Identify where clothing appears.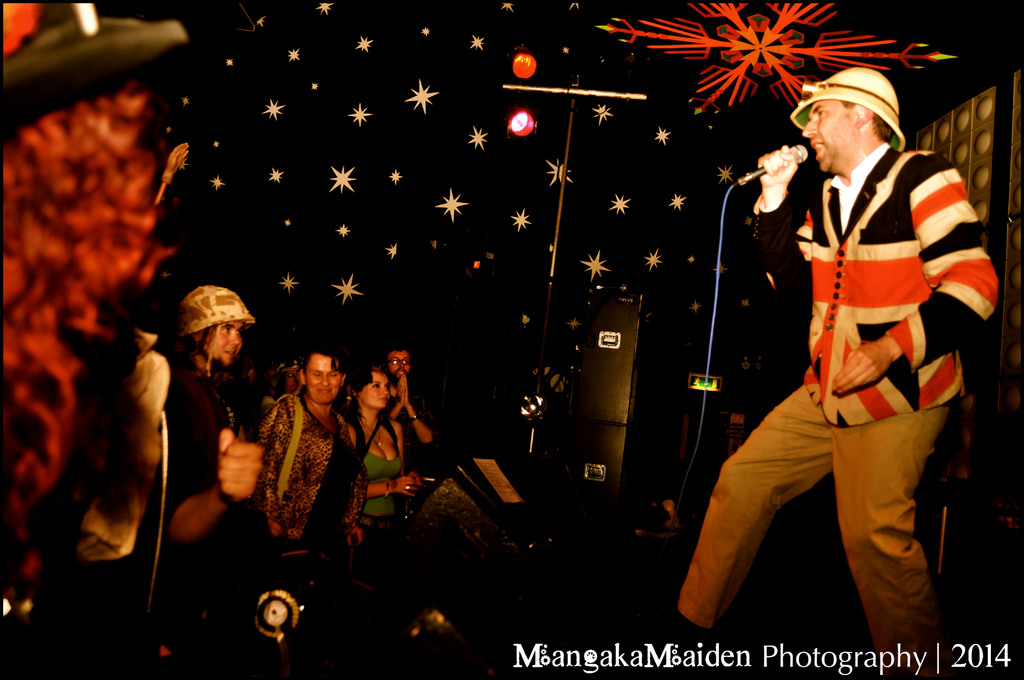
Appears at {"x1": 364, "y1": 394, "x2": 419, "y2": 492}.
